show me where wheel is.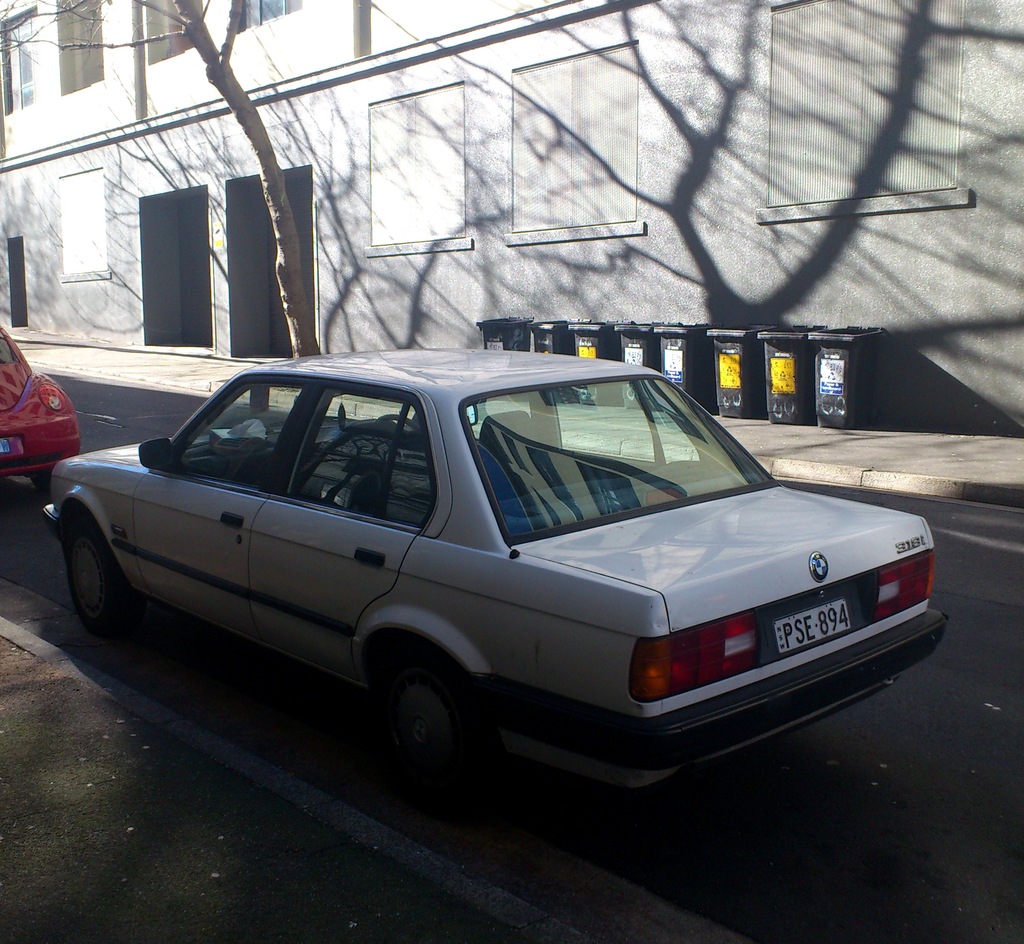
wheel is at {"left": 381, "top": 413, "right": 421, "bottom": 444}.
